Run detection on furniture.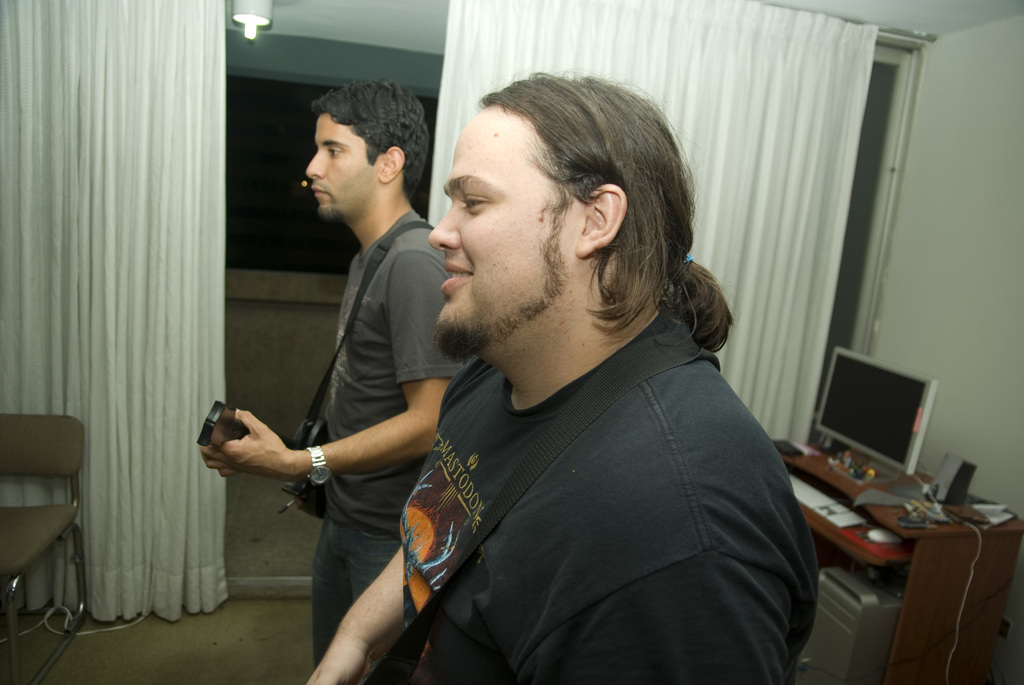
Result: 774 439 1022 684.
